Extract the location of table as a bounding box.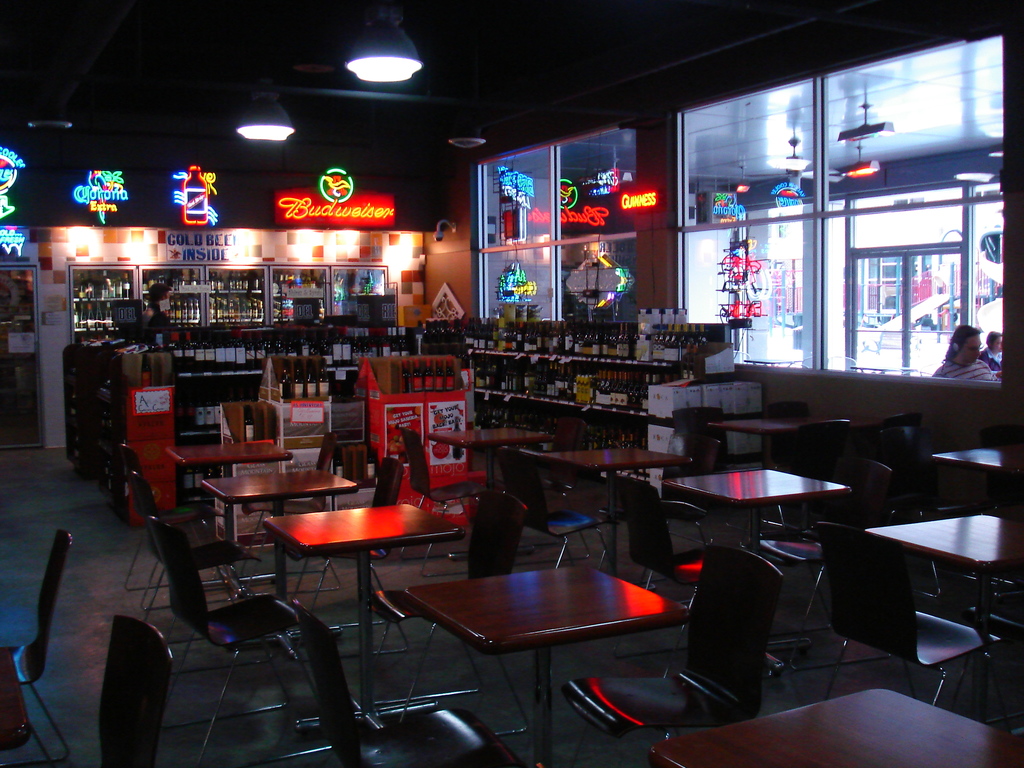
l=260, t=500, r=468, b=721.
